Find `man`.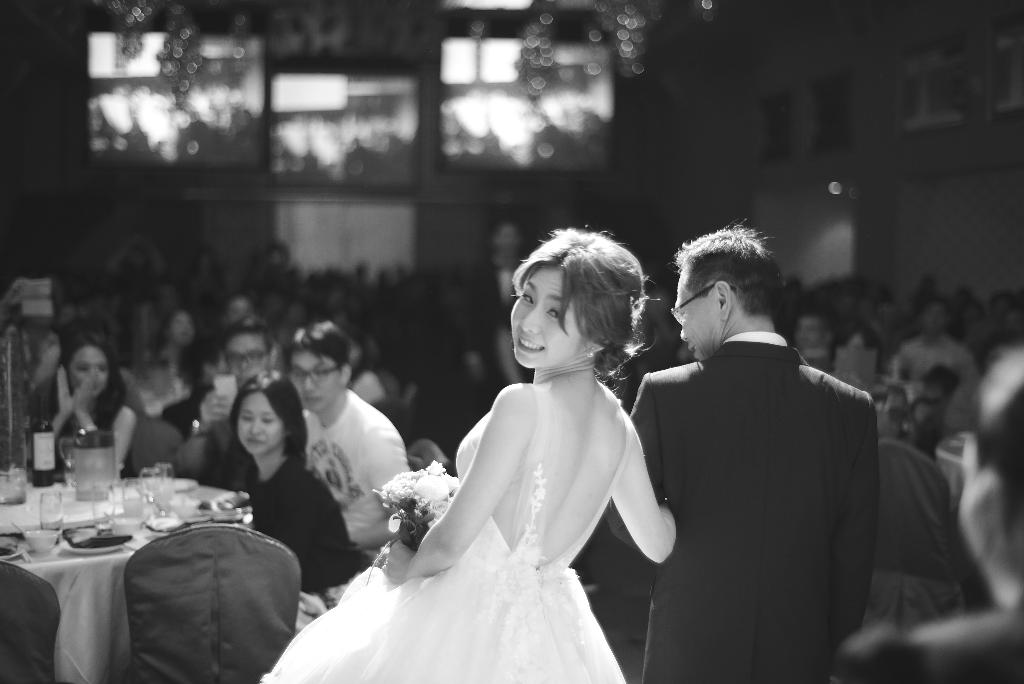
left=903, top=305, right=973, bottom=437.
